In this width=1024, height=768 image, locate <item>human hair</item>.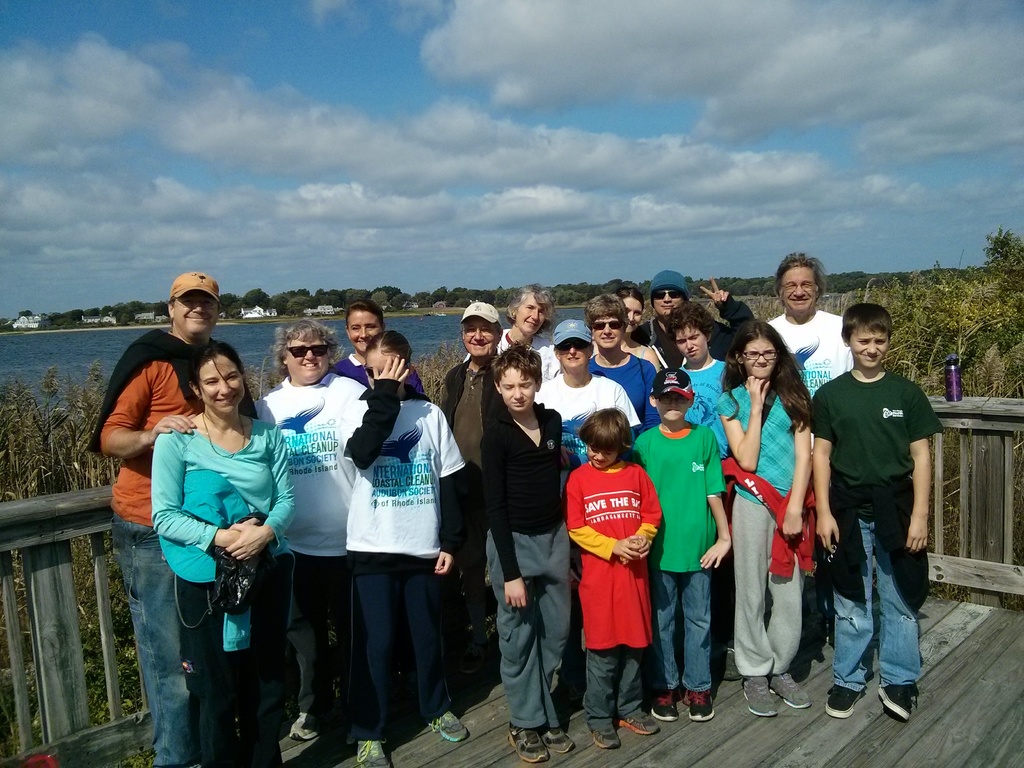
Bounding box: (583, 294, 629, 334).
